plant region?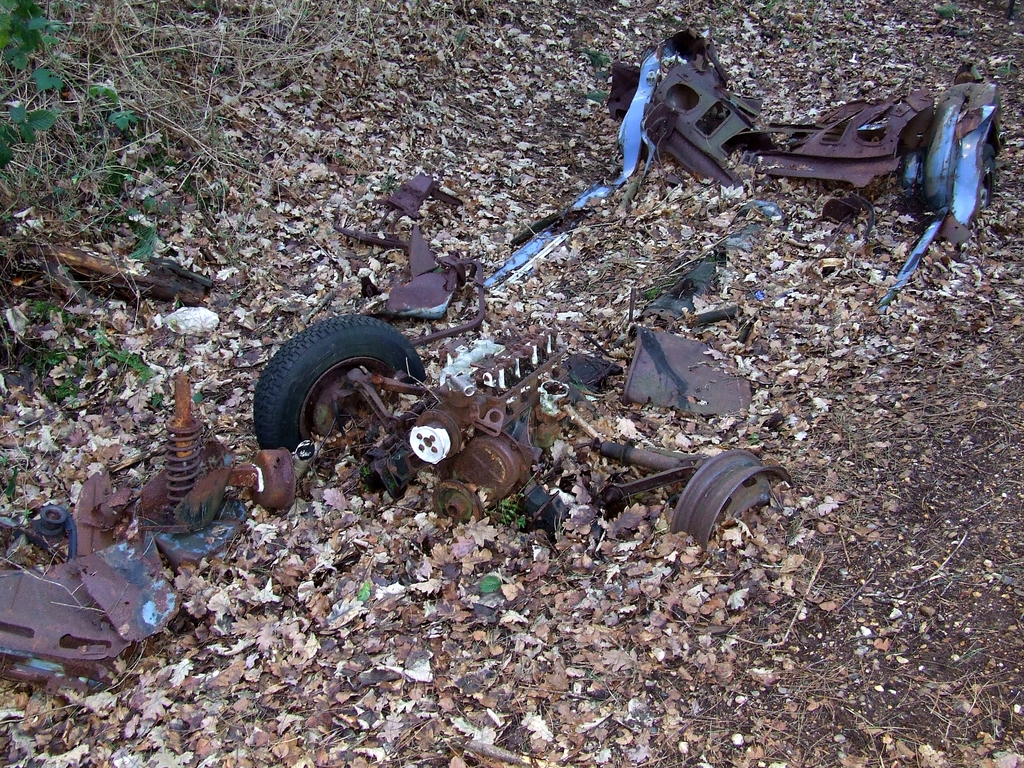
region(480, 568, 505, 591)
